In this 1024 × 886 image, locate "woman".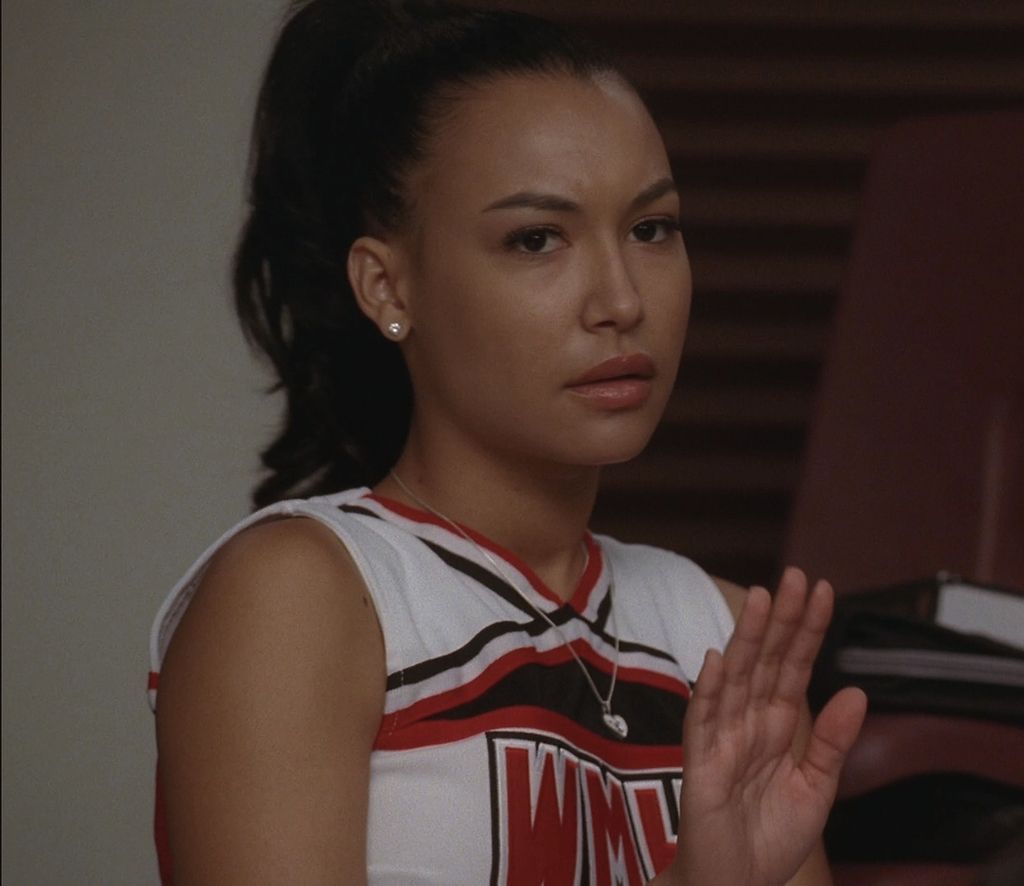
Bounding box: (left=117, top=0, right=867, bottom=885).
